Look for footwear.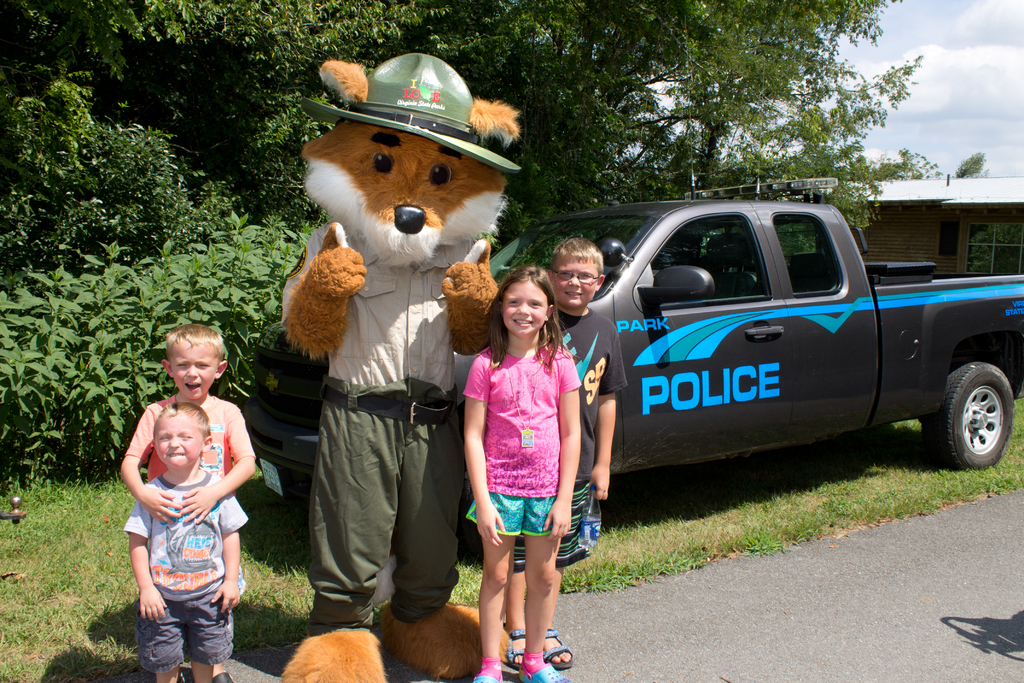
Found: [504,620,530,673].
